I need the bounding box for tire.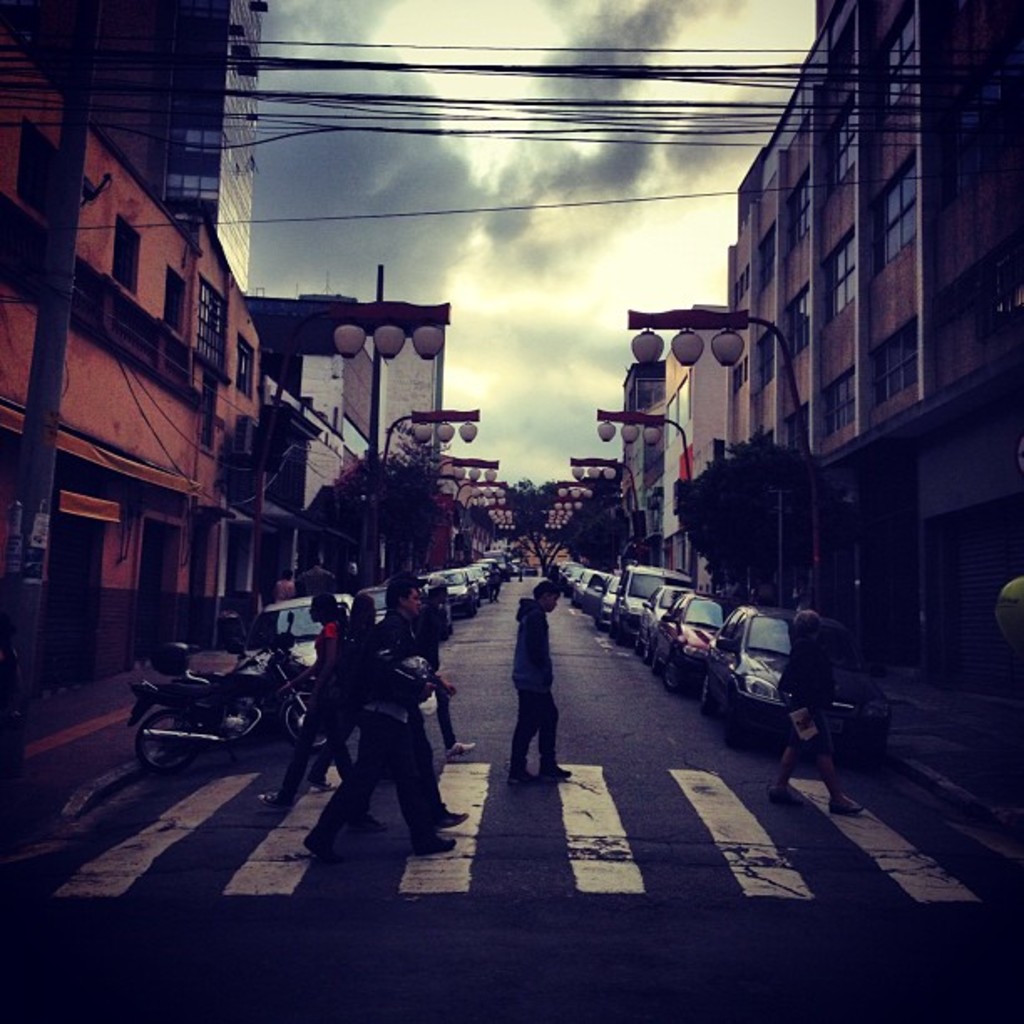
Here it is: locate(651, 649, 659, 673).
